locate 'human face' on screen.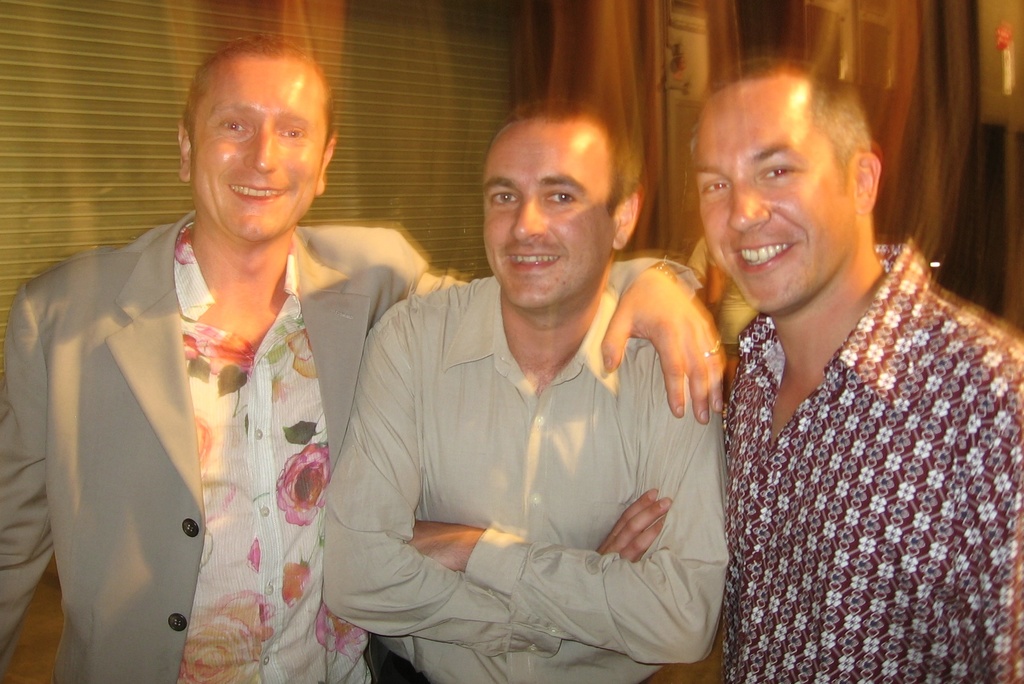
On screen at 478,120,617,312.
